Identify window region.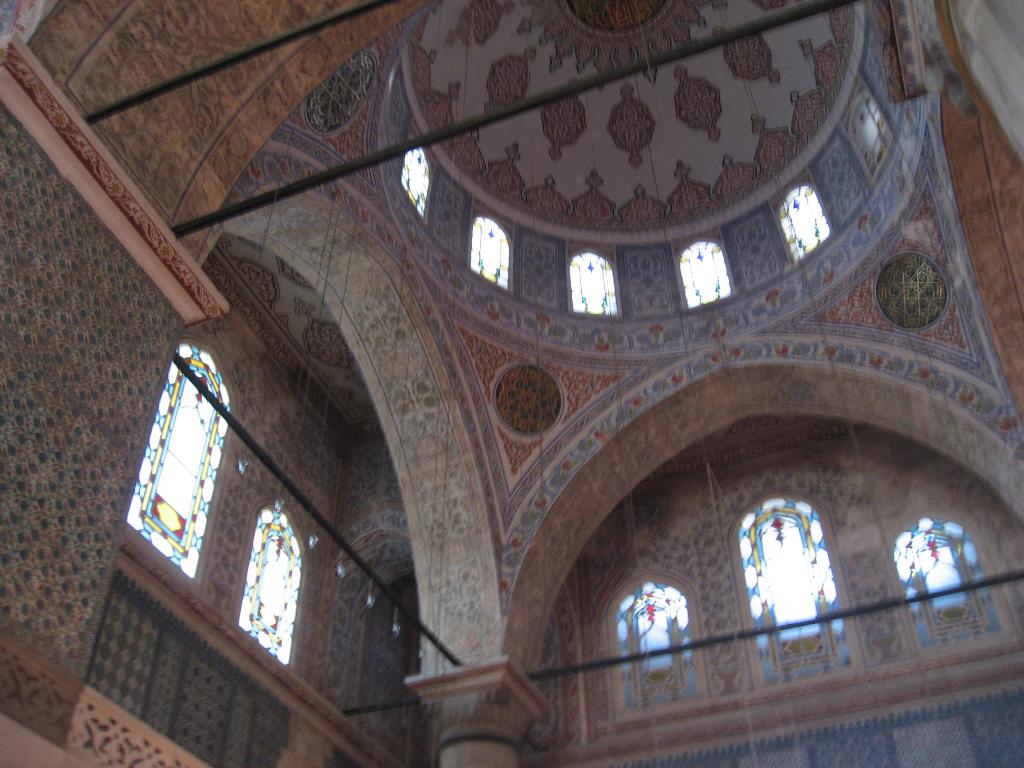
Region: {"left": 771, "top": 179, "right": 834, "bottom": 266}.
